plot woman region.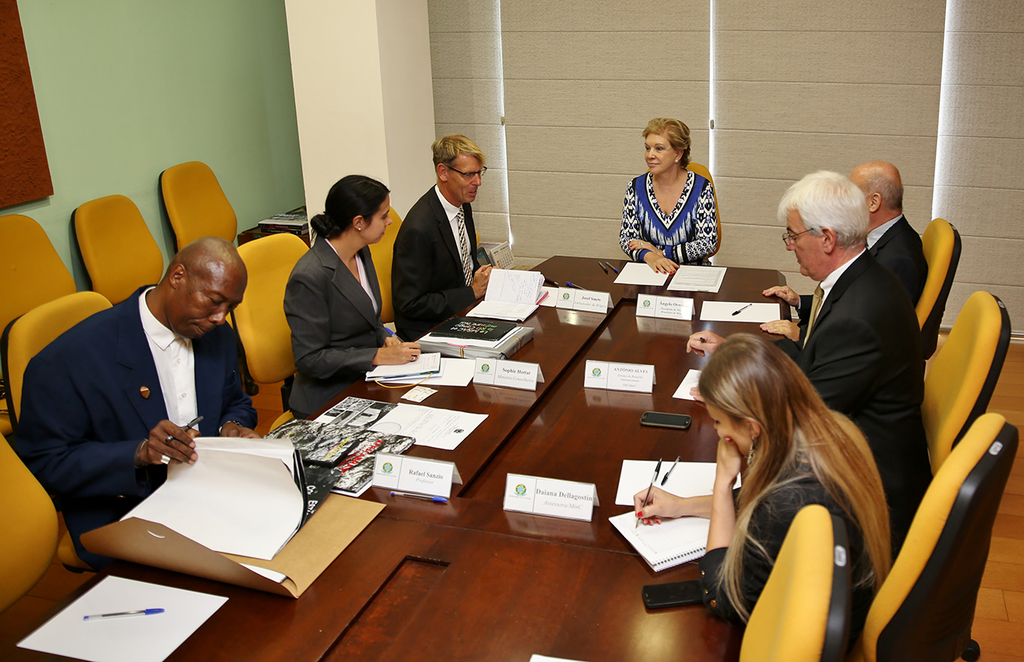
Plotted at <box>632,328,892,650</box>.
